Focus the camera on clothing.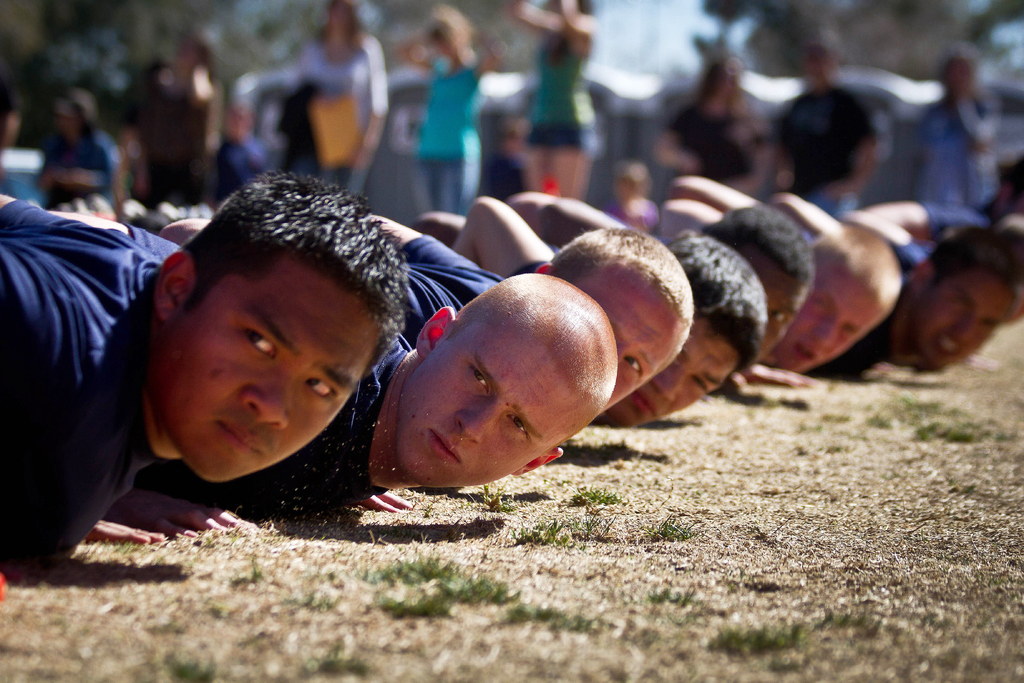
Focus region: BBox(528, 21, 600, 146).
